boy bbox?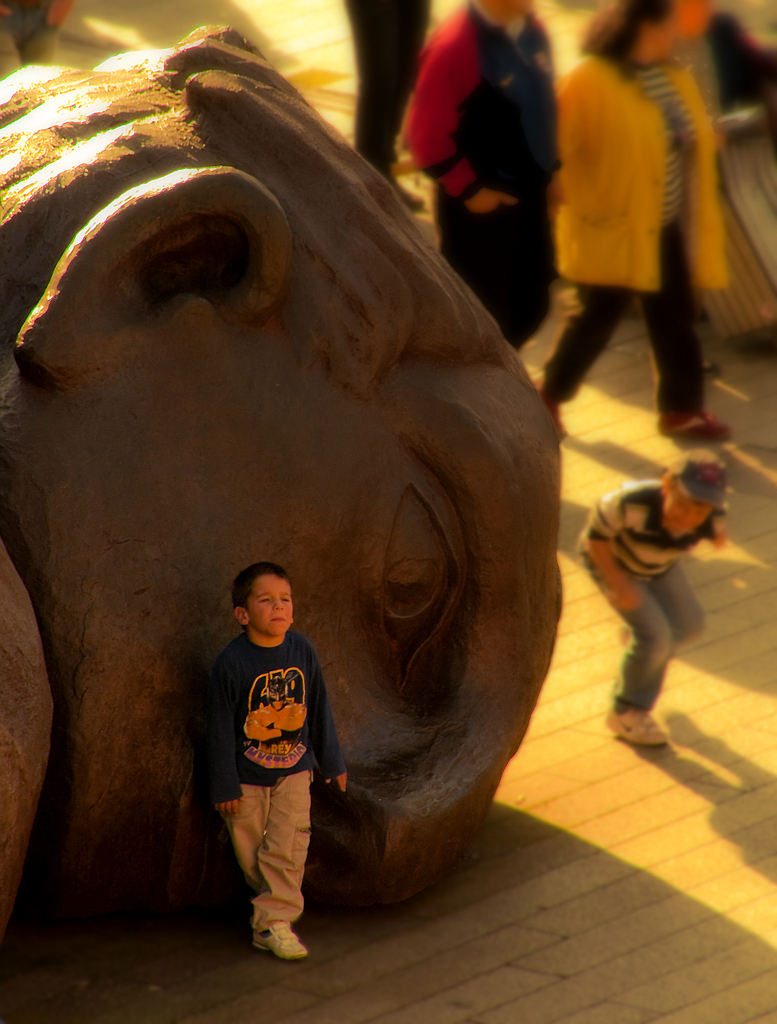
box=[576, 449, 729, 742]
